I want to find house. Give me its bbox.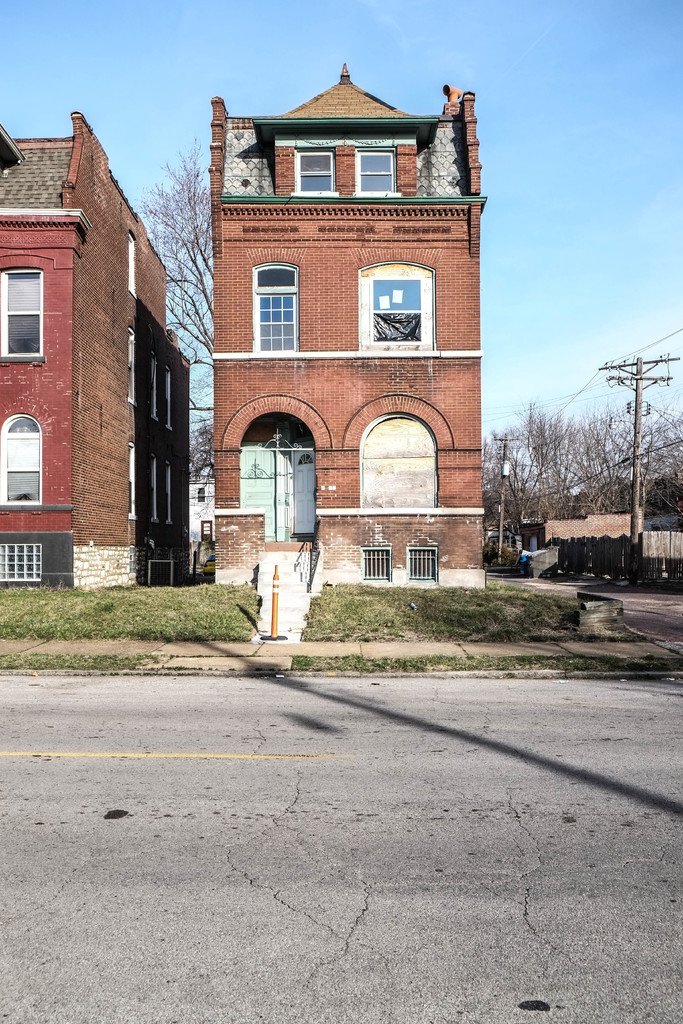
region(0, 99, 199, 600).
